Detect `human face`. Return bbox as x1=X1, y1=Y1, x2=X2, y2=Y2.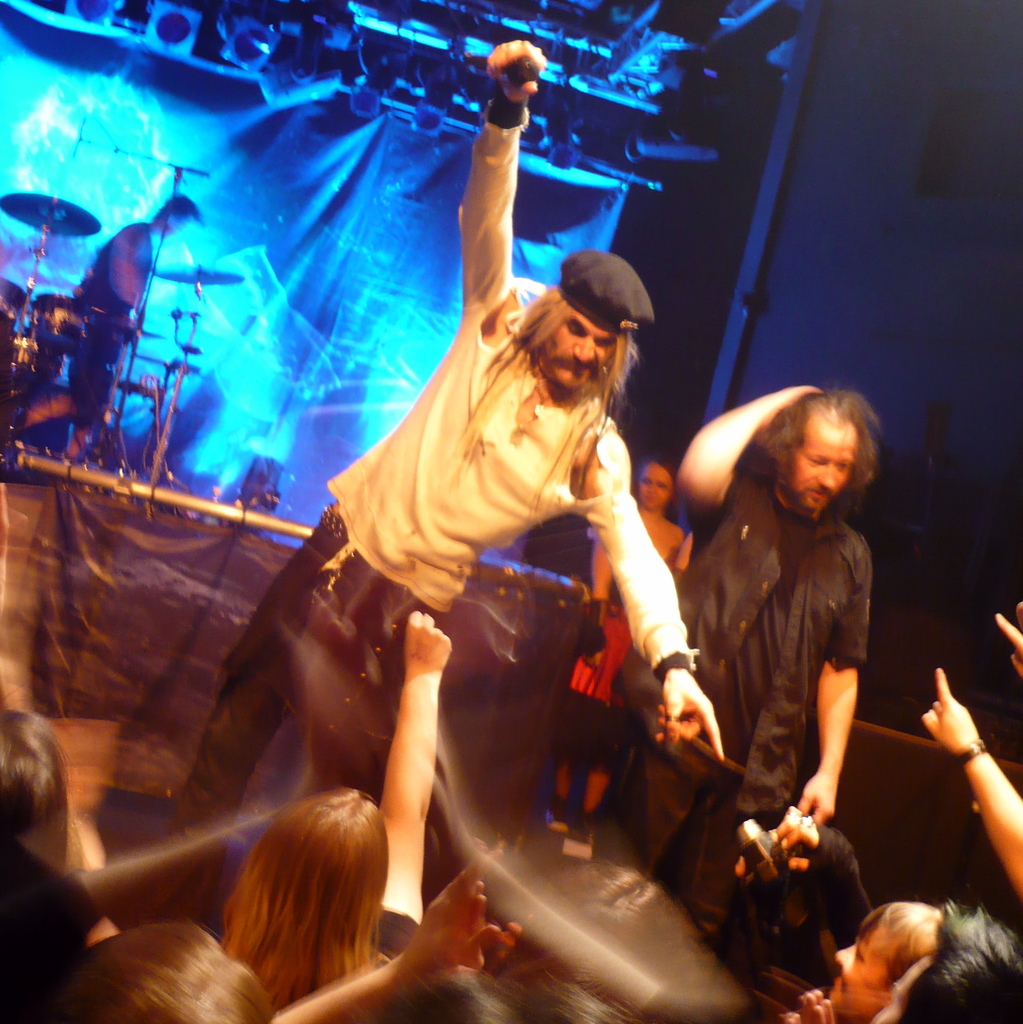
x1=638, y1=462, x2=676, y2=515.
